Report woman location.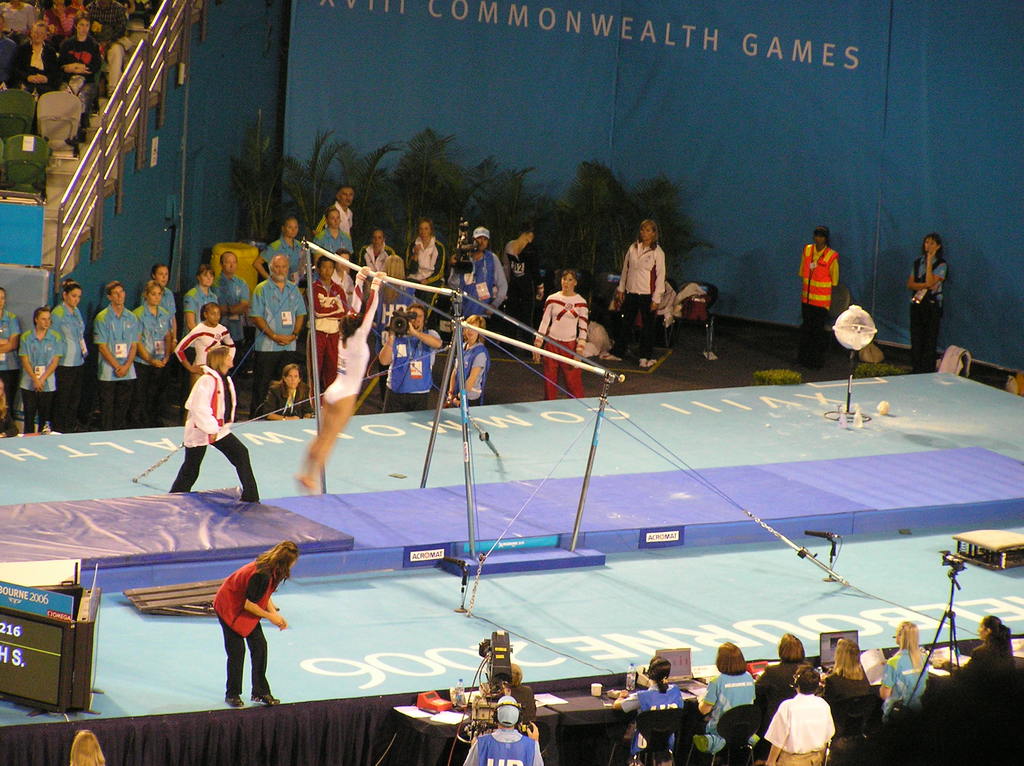
Report: [x1=378, y1=251, x2=422, y2=350].
